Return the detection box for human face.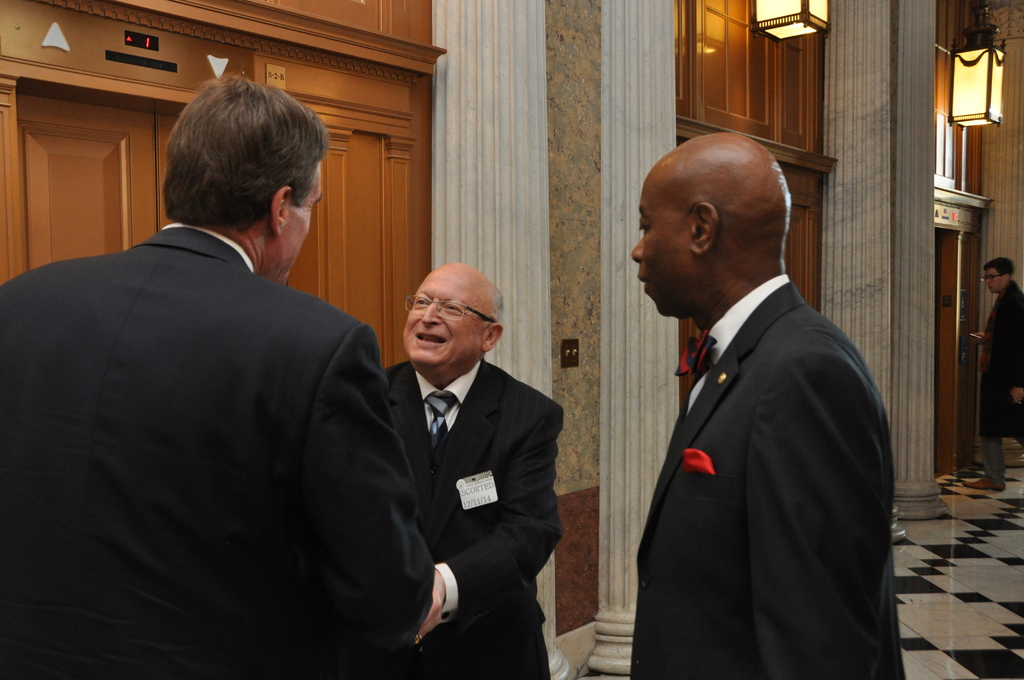
(630, 177, 696, 317).
